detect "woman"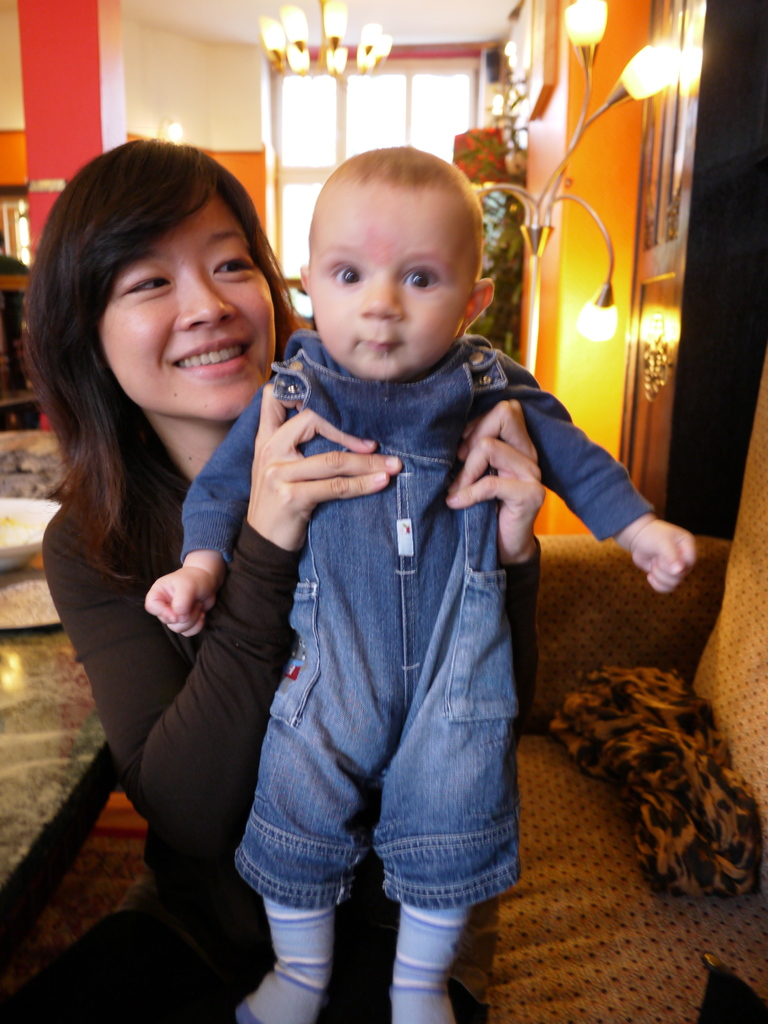
(0,132,541,1023)
